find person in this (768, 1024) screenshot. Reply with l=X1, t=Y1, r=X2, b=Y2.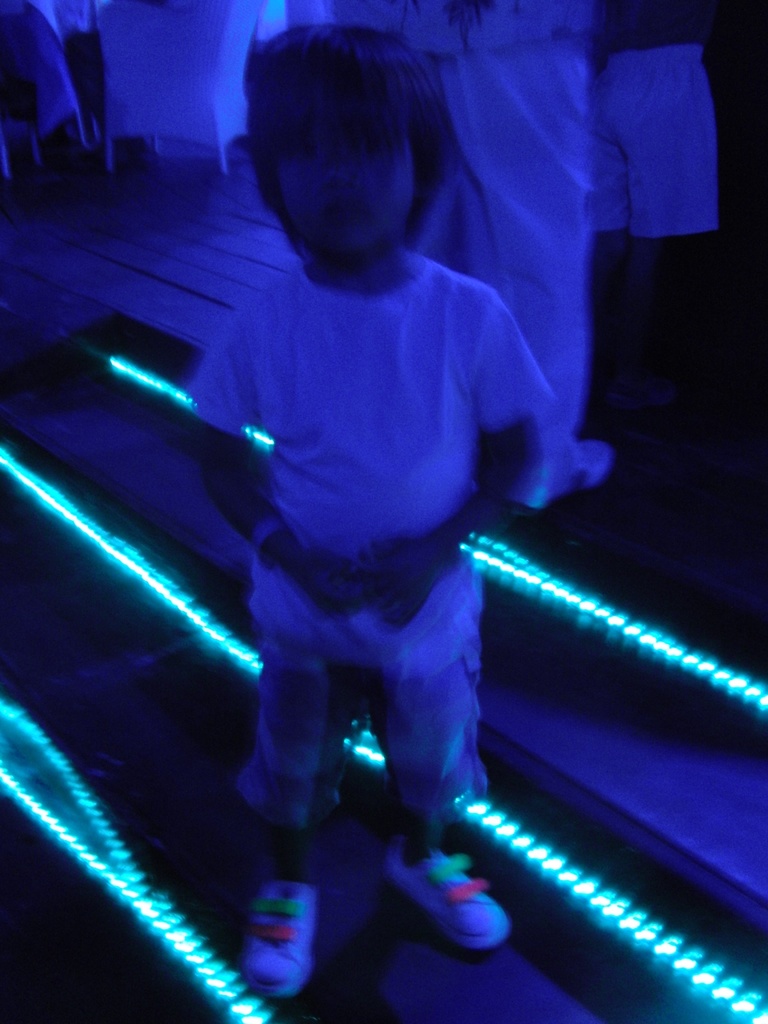
l=152, t=0, r=628, b=1009.
